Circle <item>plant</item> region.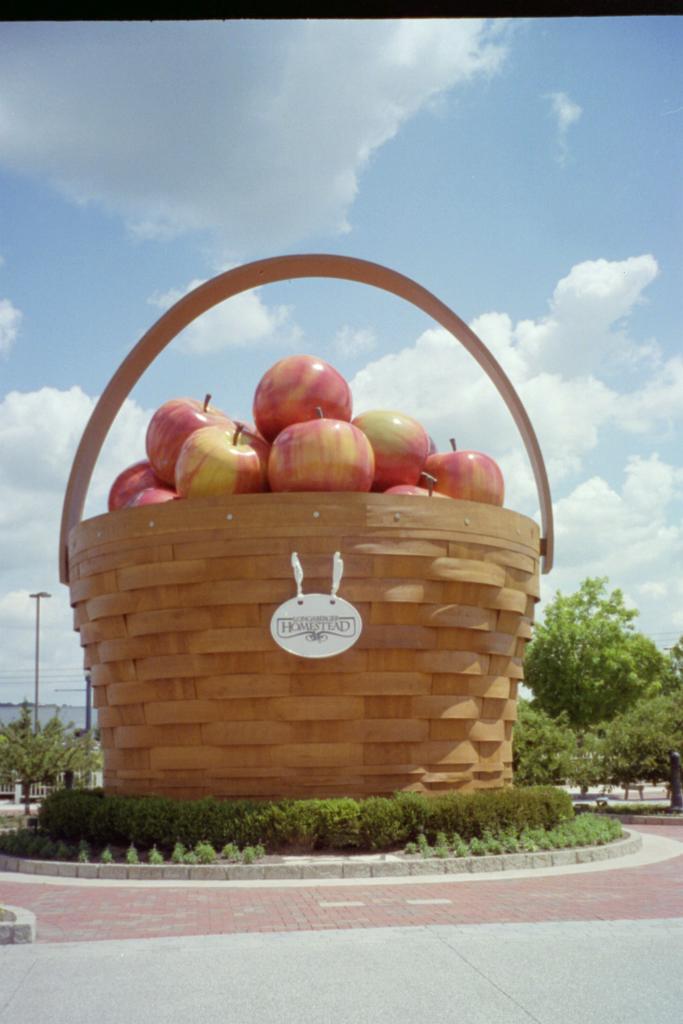
Region: x1=593 y1=692 x2=682 y2=809.
